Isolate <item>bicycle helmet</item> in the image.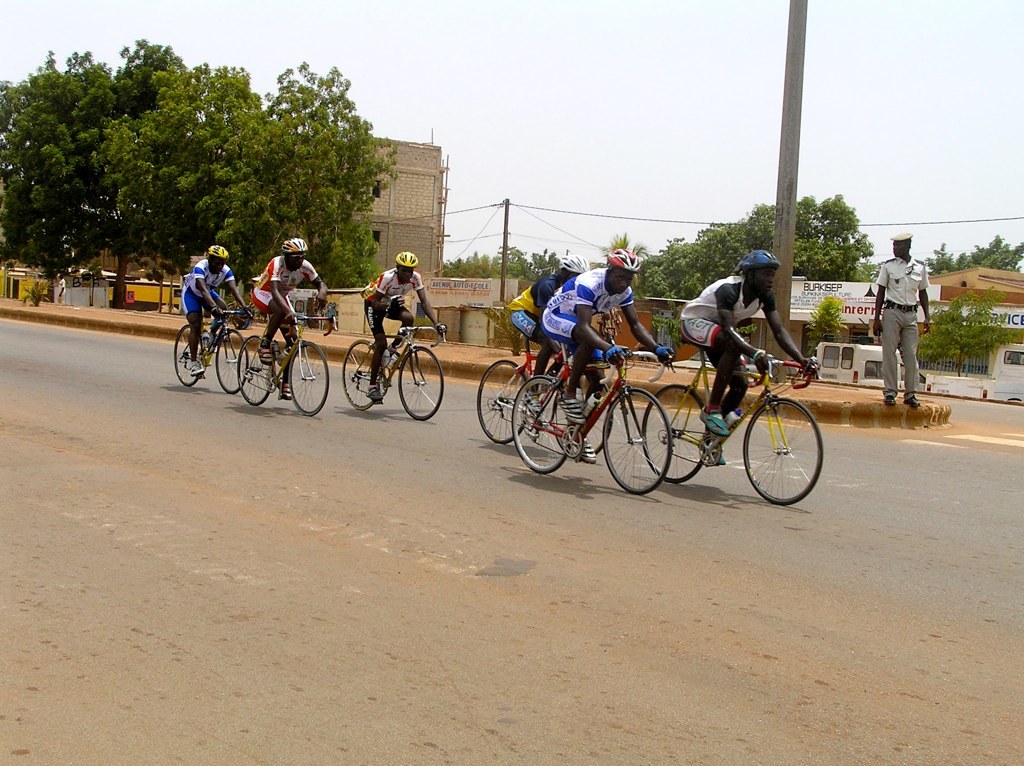
Isolated region: BBox(205, 243, 230, 261).
